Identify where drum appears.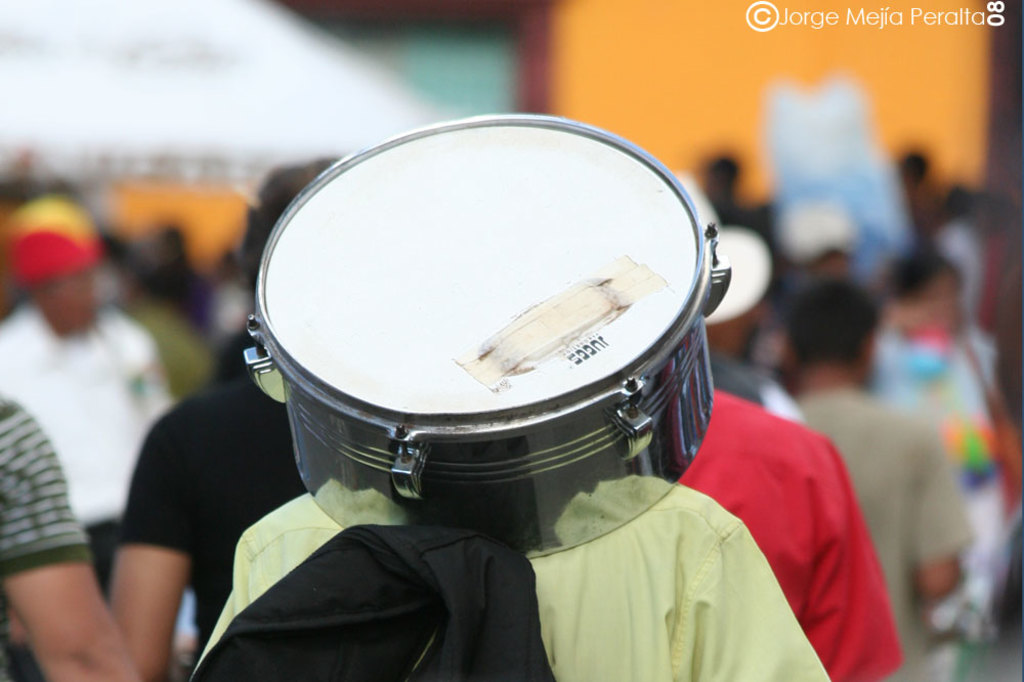
Appears at bbox=[242, 112, 733, 557].
